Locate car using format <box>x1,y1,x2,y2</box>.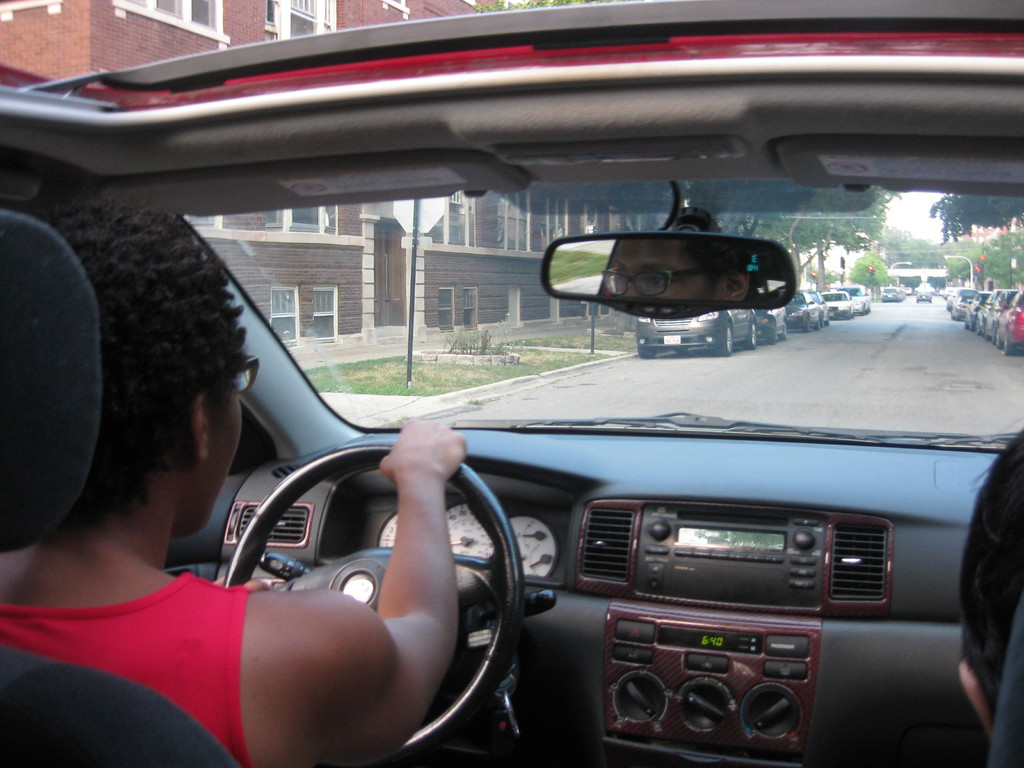
<box>916,292,932,303</box>.
